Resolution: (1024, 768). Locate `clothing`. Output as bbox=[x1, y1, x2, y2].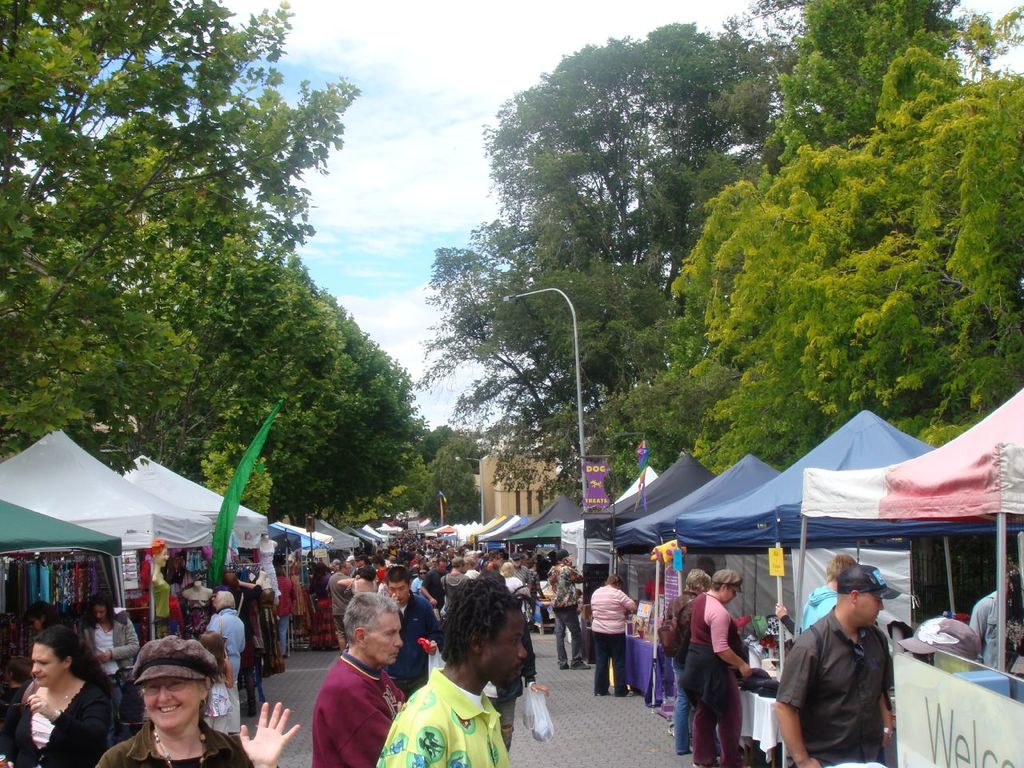
bbox=[182, 595, 210, 641].
